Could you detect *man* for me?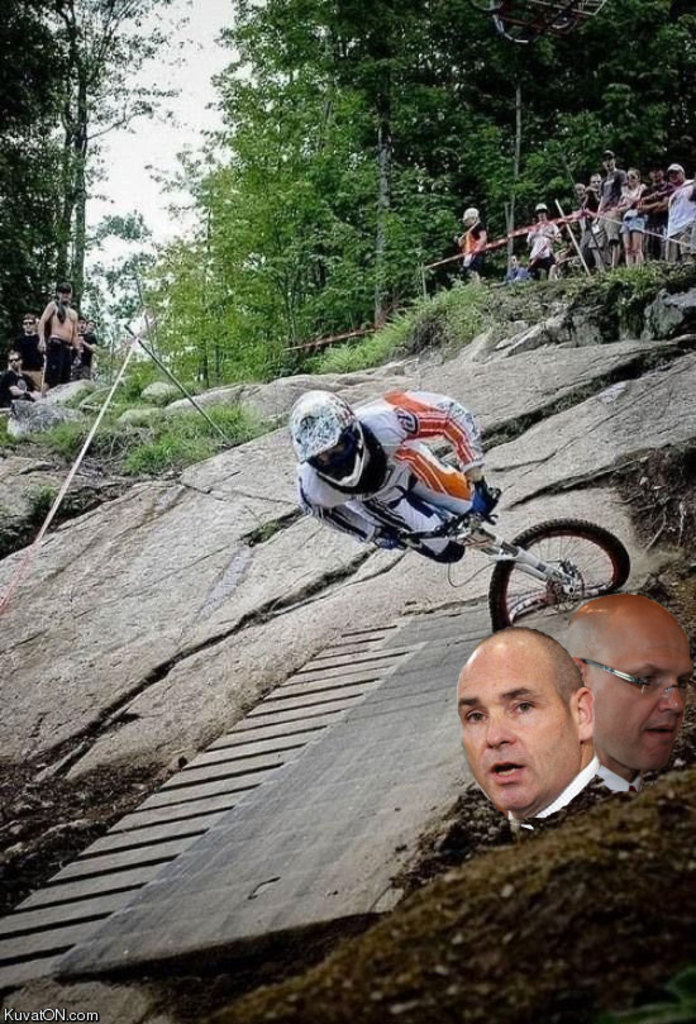
Detection result: 557 594 695 778.
